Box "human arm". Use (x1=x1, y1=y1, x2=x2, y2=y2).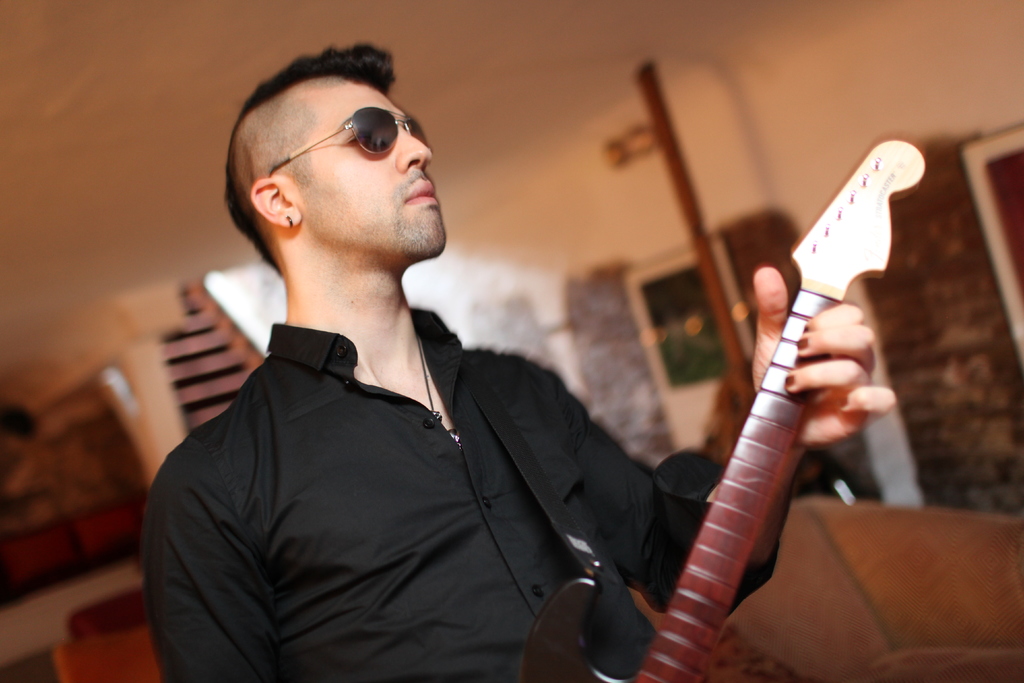
(x1=651, y1=189, x2=899, y2=650).
